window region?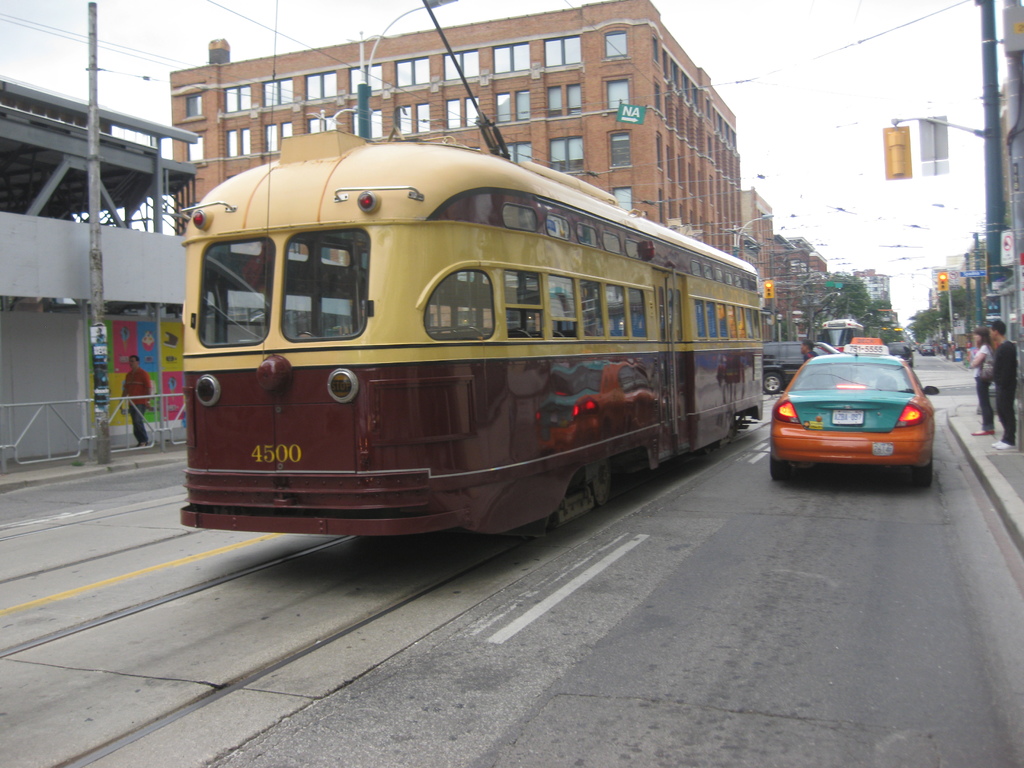
{"left": 607, "top": 79, "right": 630, "bottom": 110}
